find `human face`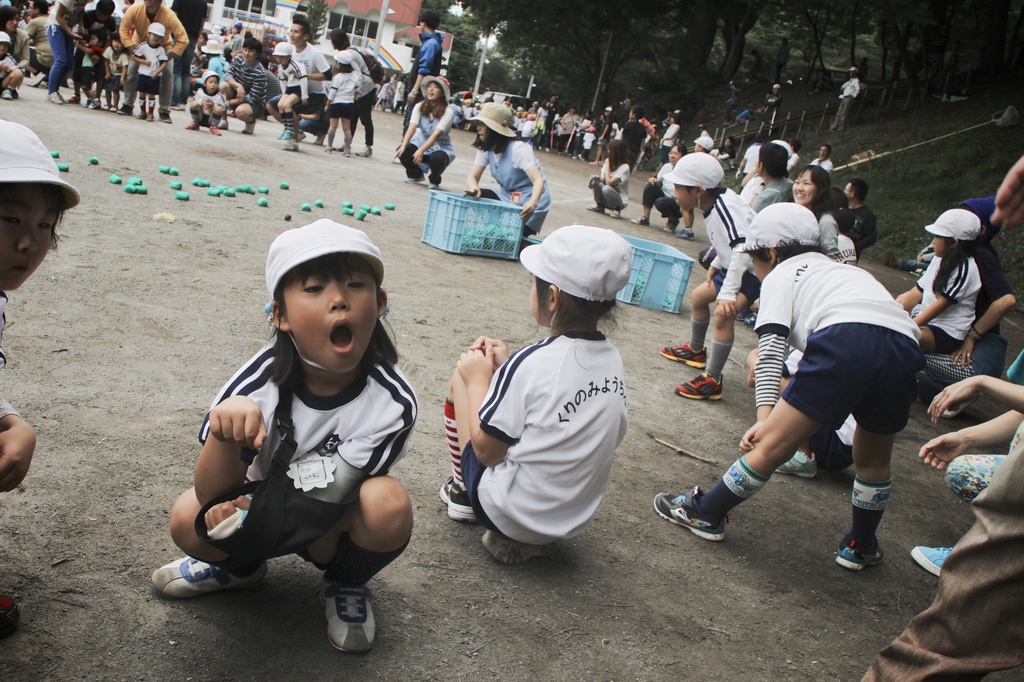
936/233/954/257
